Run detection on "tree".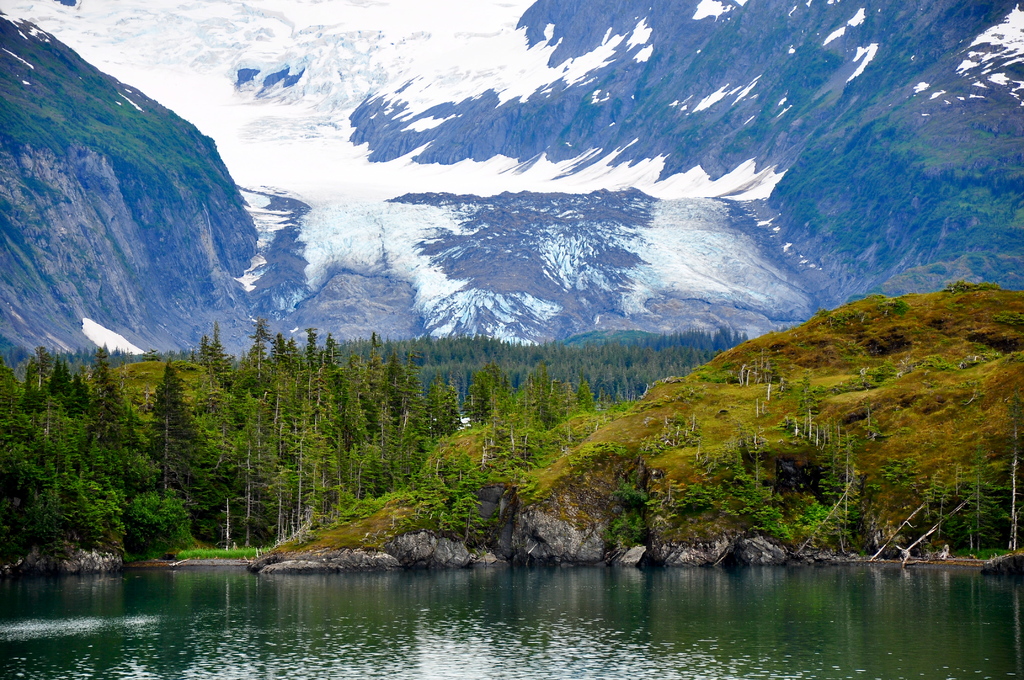
Result: (126, 492, 206, 558).
